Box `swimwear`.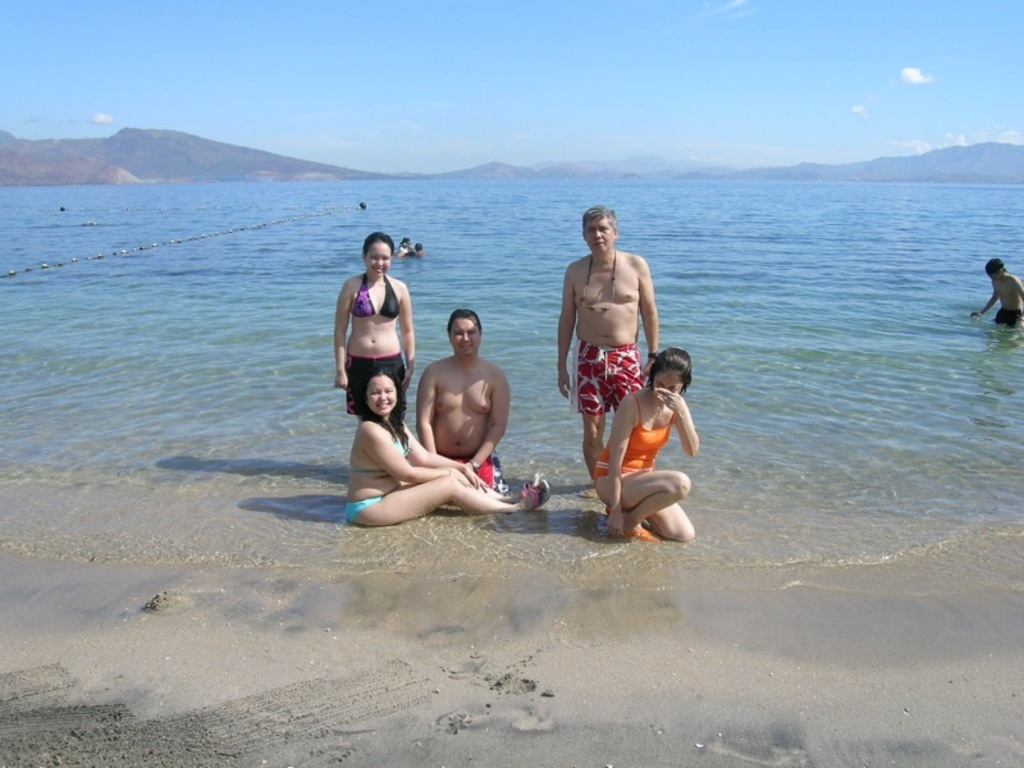
(left=594, top=396, right=675, bottom=488).
